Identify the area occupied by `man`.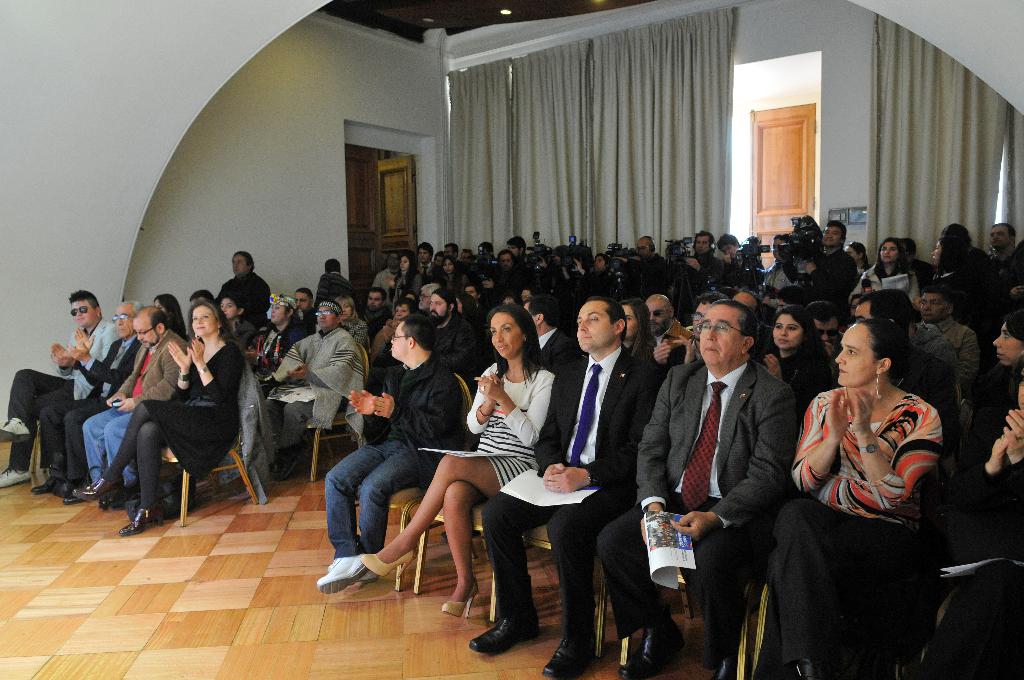
Area: rect(917, 286, 983, 382).
